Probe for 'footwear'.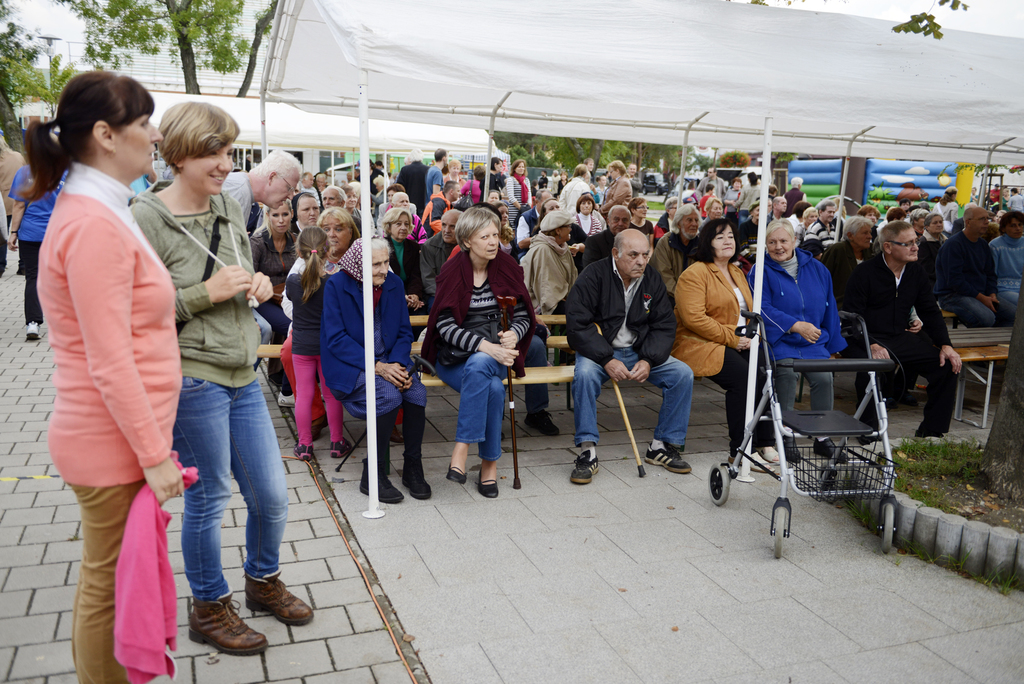
Probe result: 328,443,351,456.
